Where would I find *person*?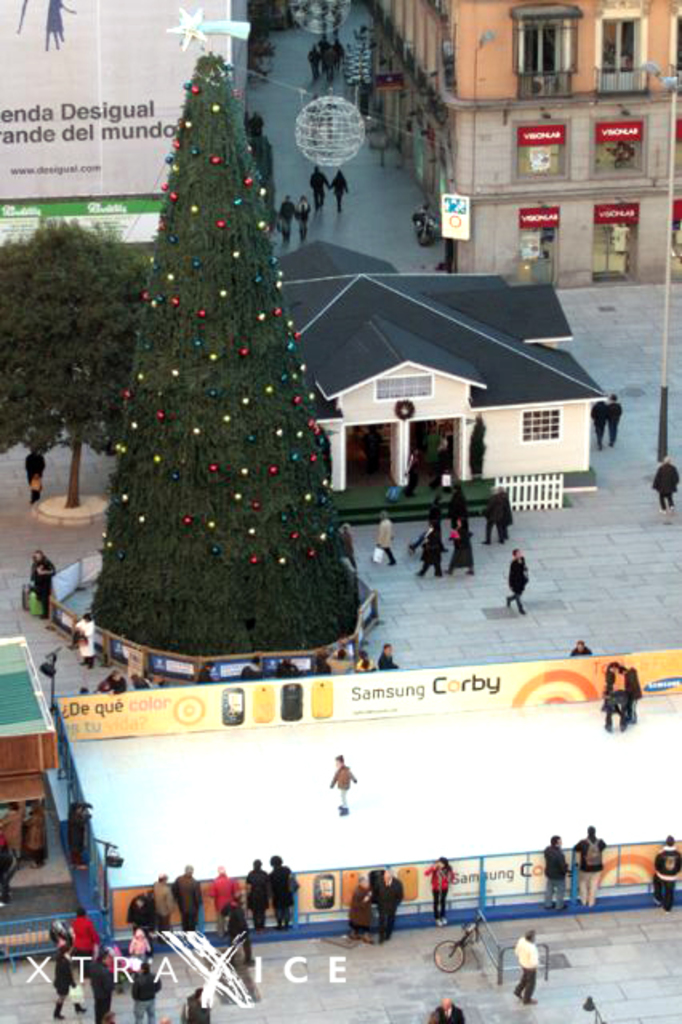
At select_region(344, 878, 383, 942).
